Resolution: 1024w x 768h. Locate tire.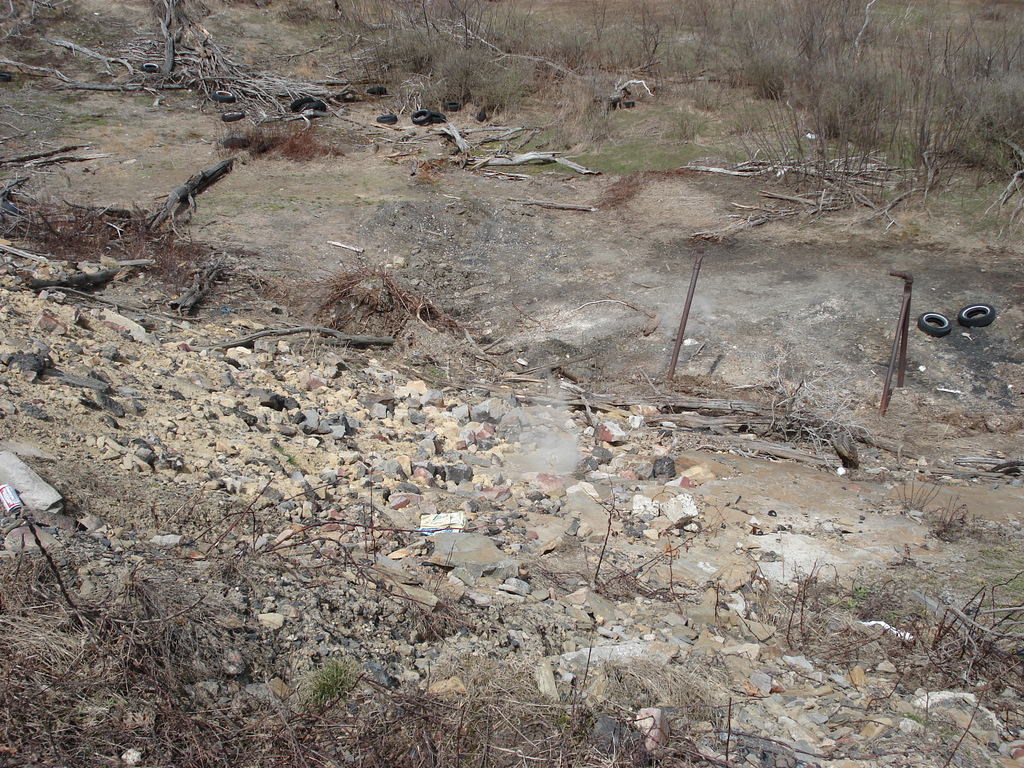
{"left": 211, "top": 85, "right": 236, "bottom": 105}.
